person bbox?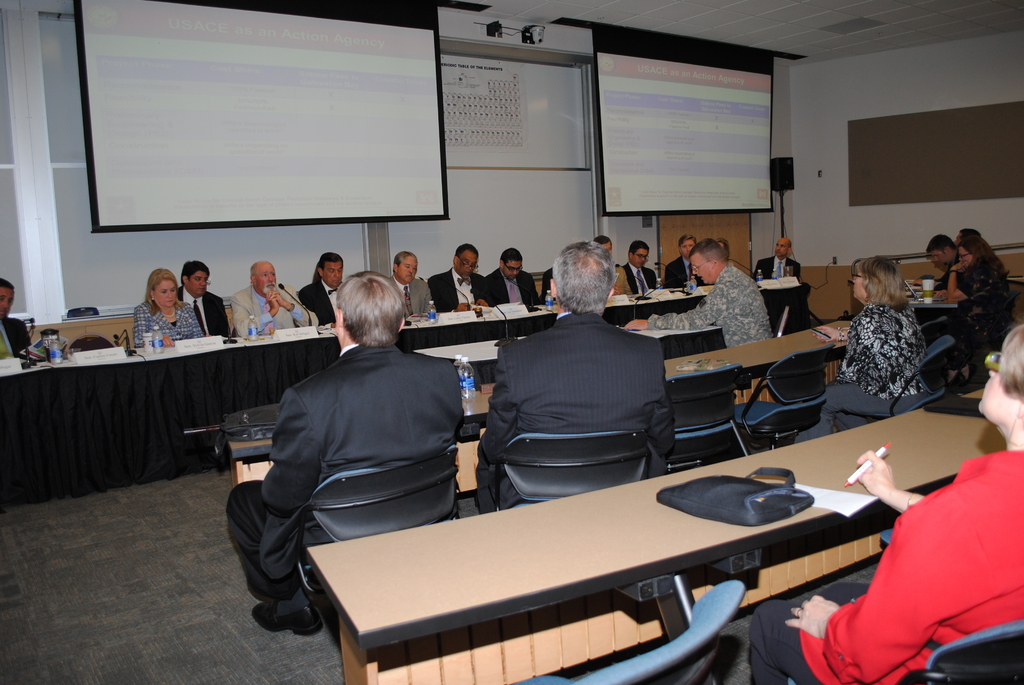
132:268:201:345
